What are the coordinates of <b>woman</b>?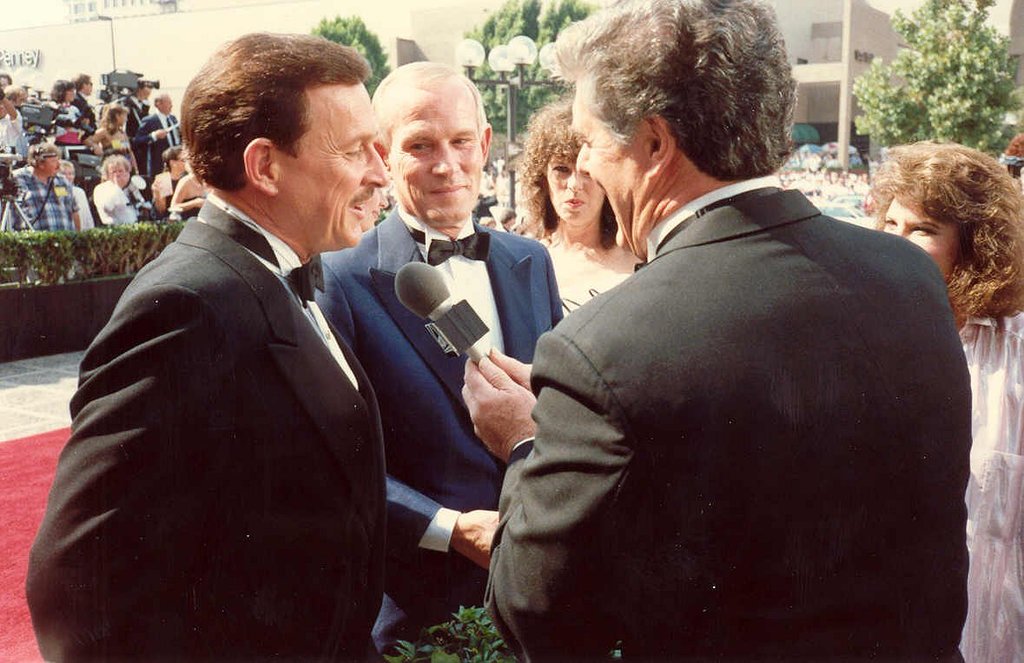
(x1=519, y1=107, x2=646, y2=336).
